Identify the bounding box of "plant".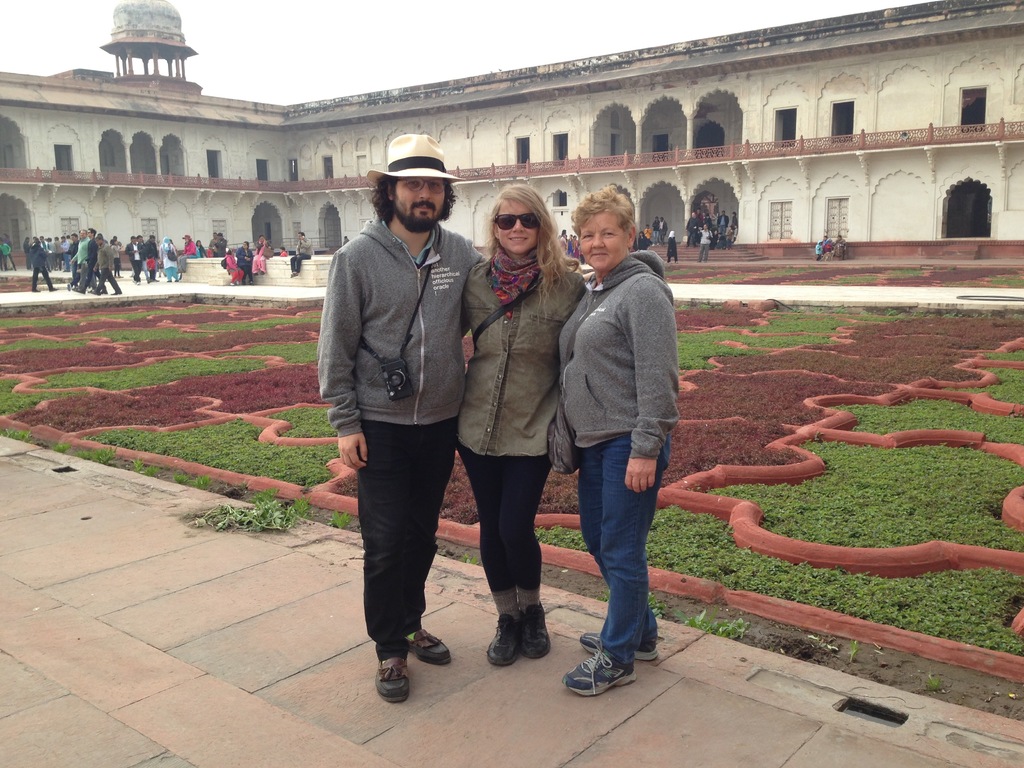
[177, 471, 200, 486].
